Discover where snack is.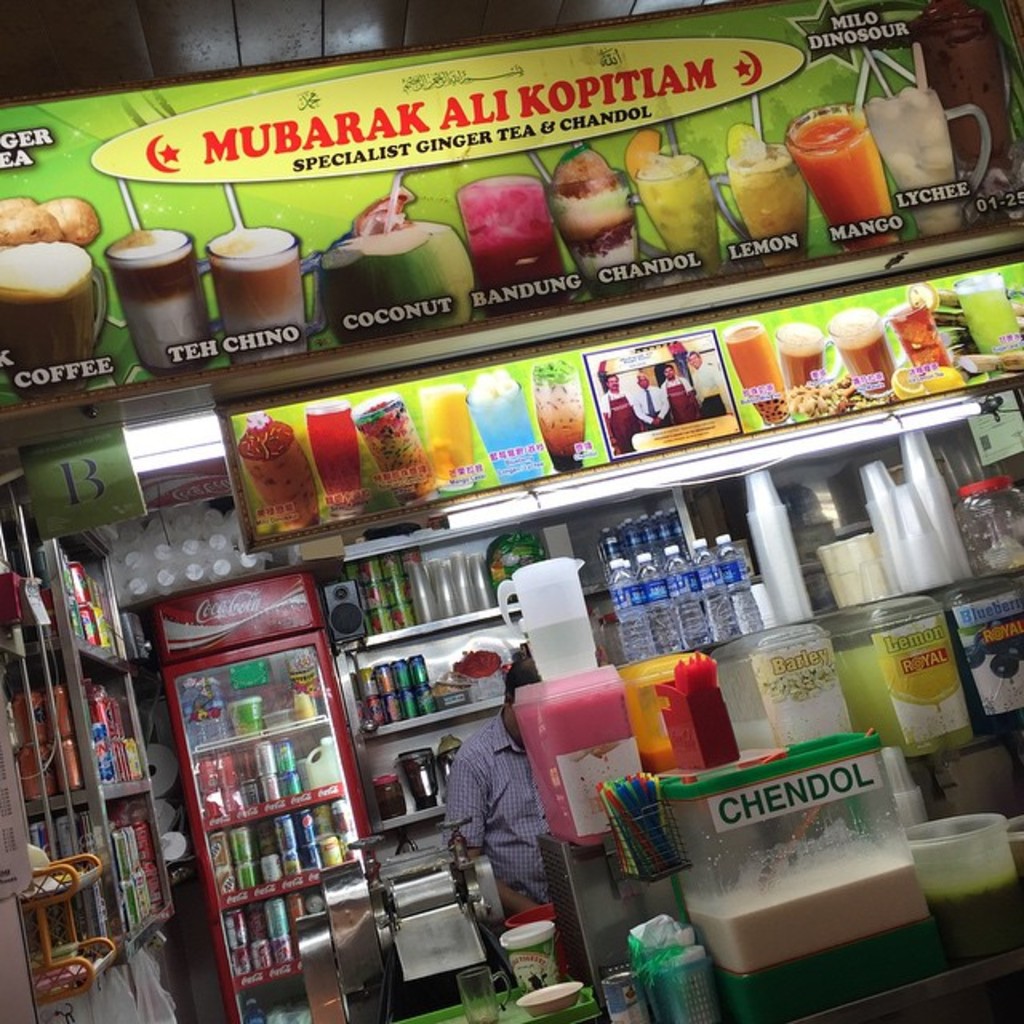
Discovered at 526/352/586/453.
